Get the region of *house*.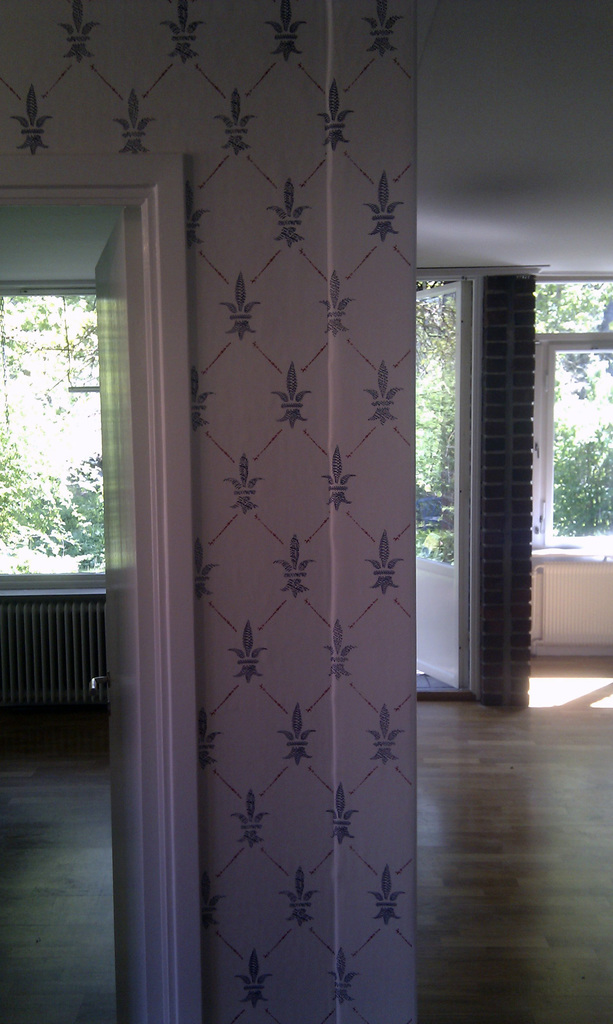
detection(0, 1, 612, 1023).
